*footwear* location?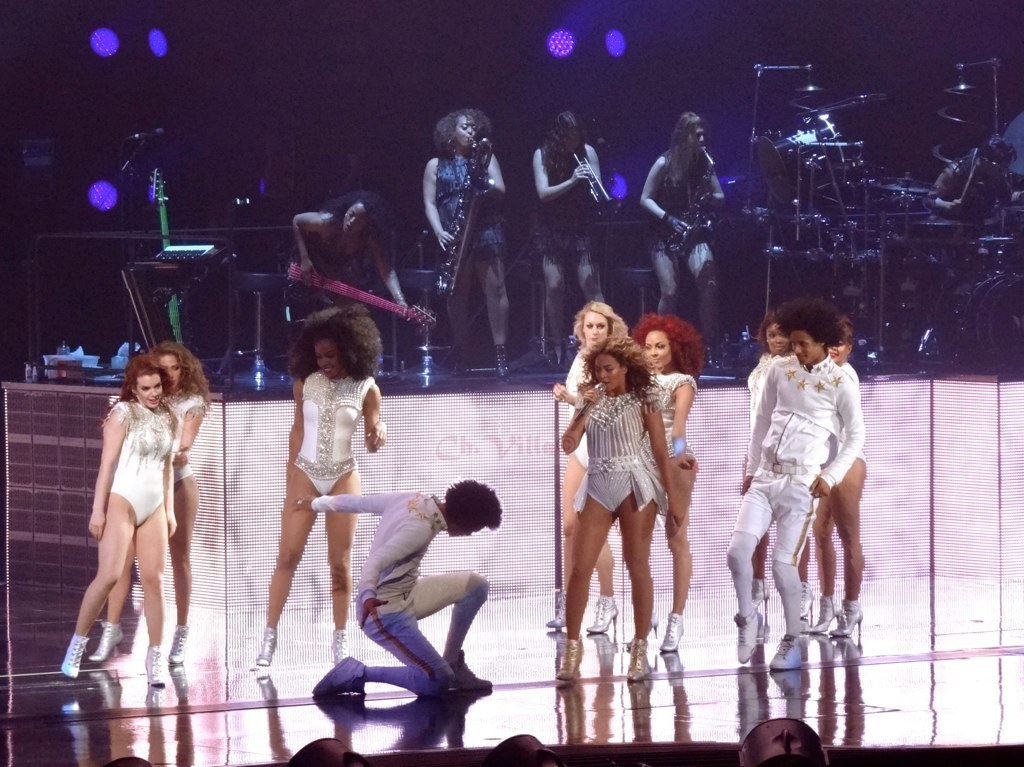
x1=541 y1=588 x2=566 y2=628
